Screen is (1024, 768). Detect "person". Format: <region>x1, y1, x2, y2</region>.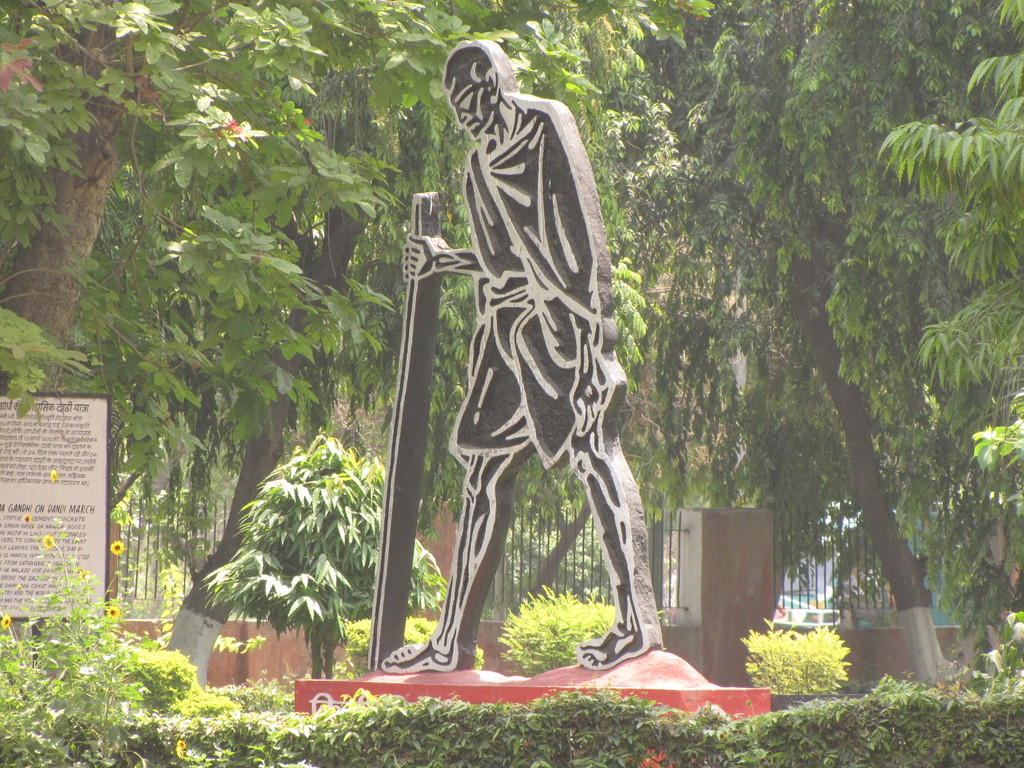
<region>408, 21, 640, 698</region>.
